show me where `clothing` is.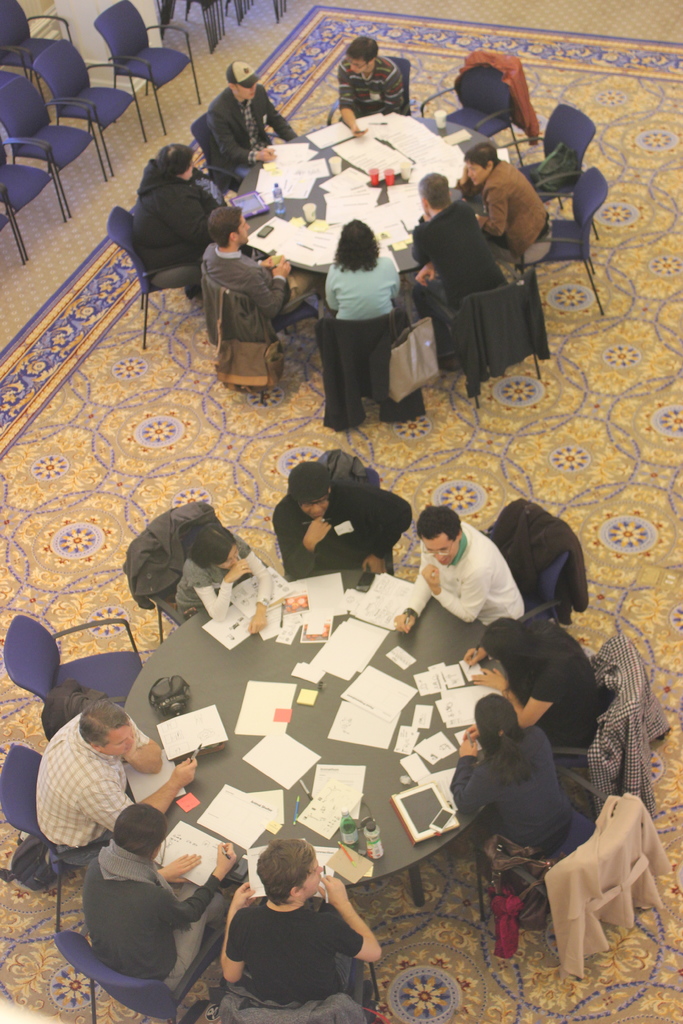
`clothing` is at pyautogui.locateOnScreen(276, 486, 418, 575).
